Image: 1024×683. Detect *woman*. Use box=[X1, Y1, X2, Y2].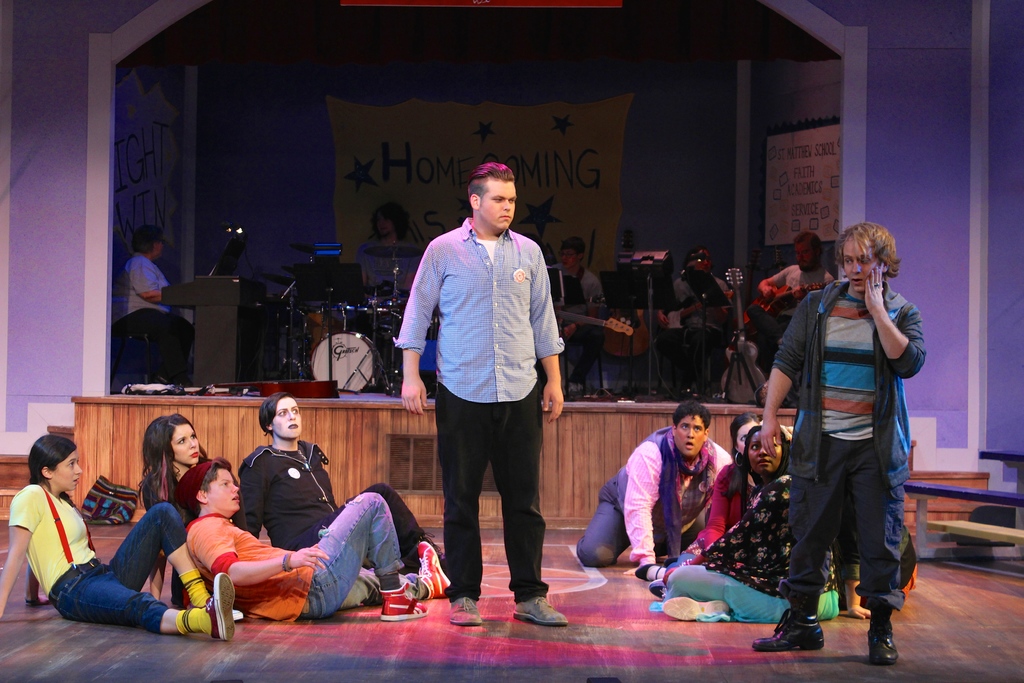
box=[649, 422, 871, 630].
